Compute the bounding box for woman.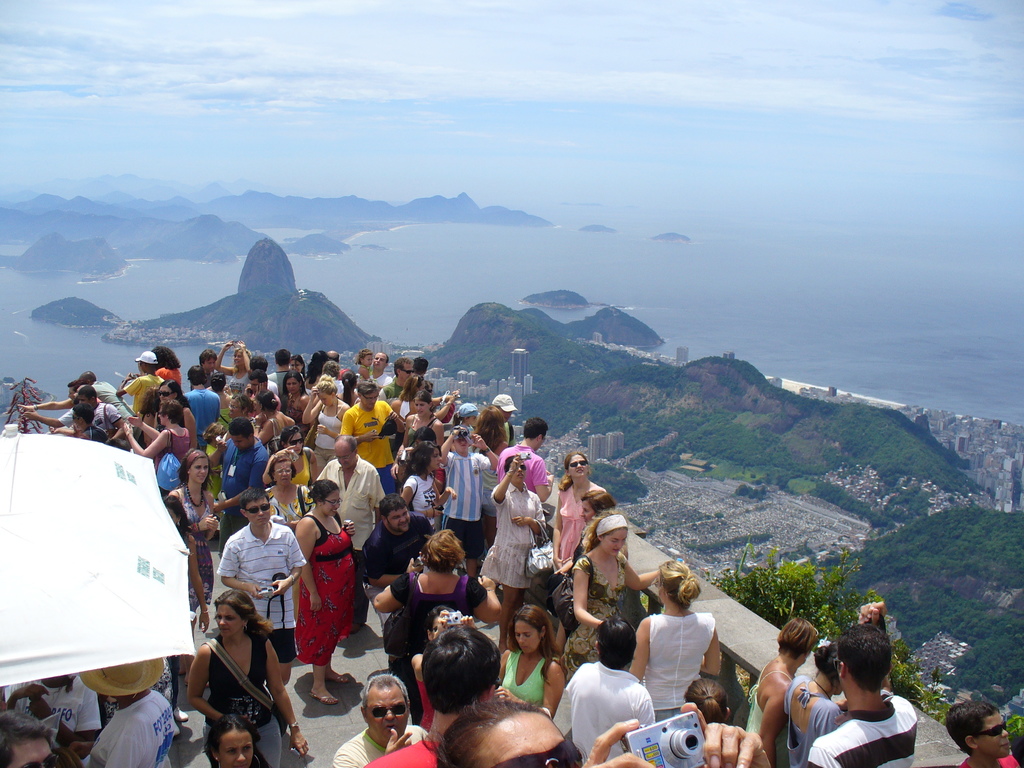
<region>391, 388, 447, 477</region>.
